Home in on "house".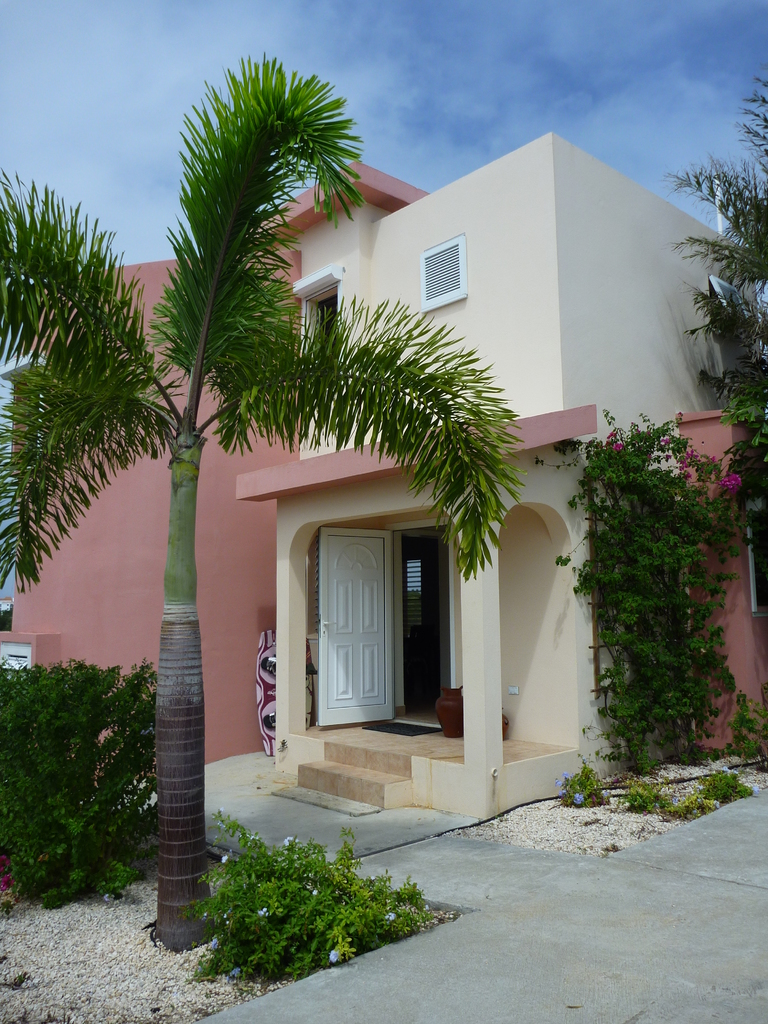
Homed in at detection(298, 157, 759, 799).
